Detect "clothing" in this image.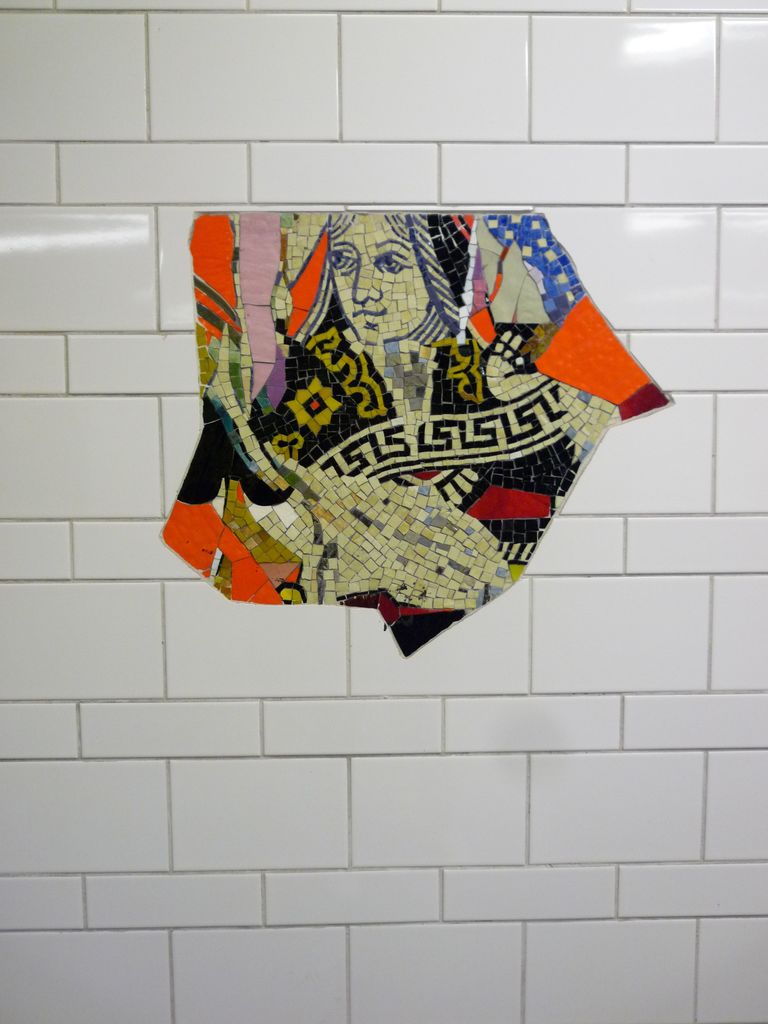
Detection: <bbox>244, 318, 580, 572</bbox>.
